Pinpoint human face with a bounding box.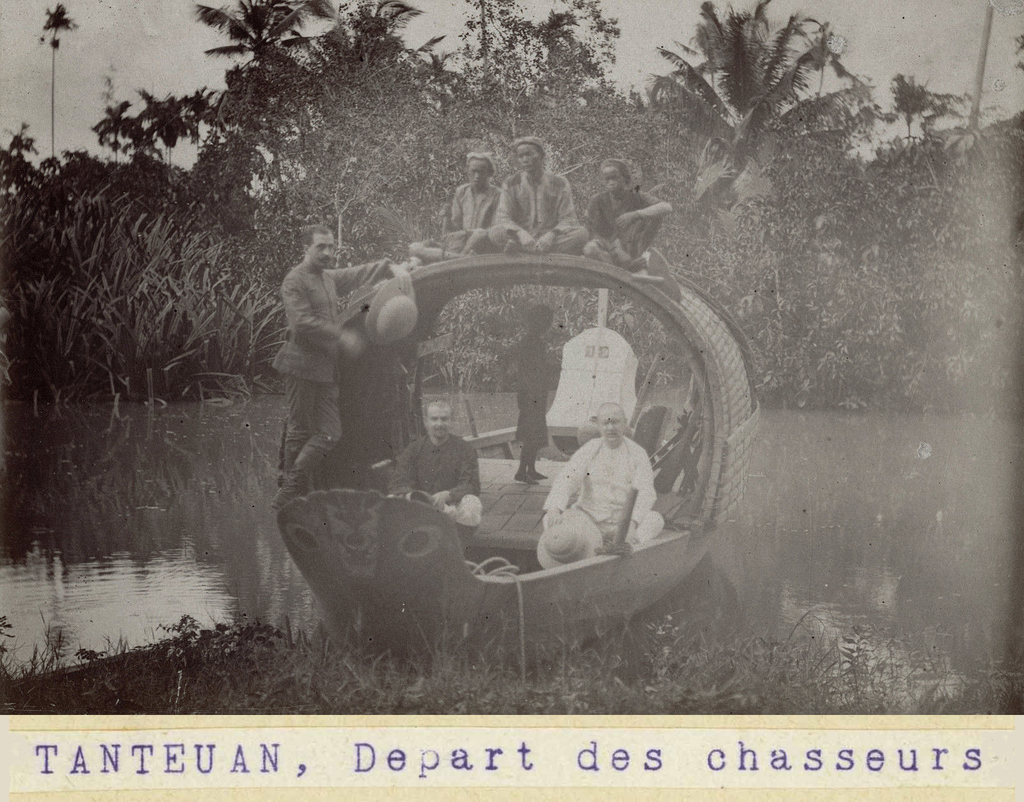
box=[598, 406, 625, 445].
